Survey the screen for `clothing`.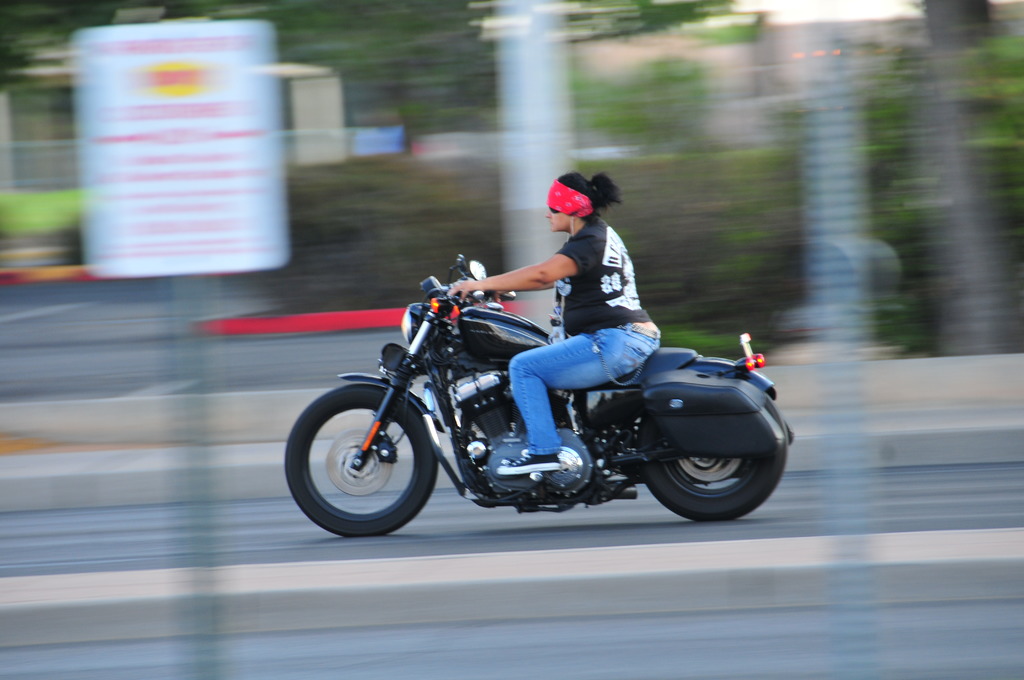
Survey found: box=[558, 216, 652, 339].
